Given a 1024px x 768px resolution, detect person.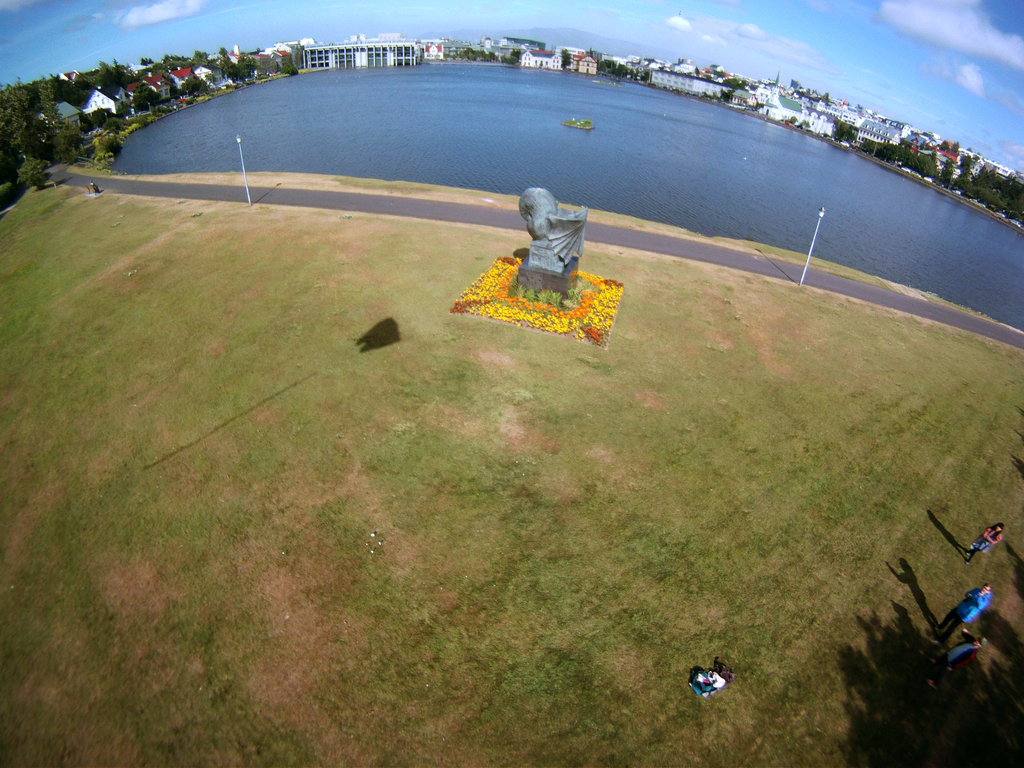
box=[936, 584, 993, 646].
